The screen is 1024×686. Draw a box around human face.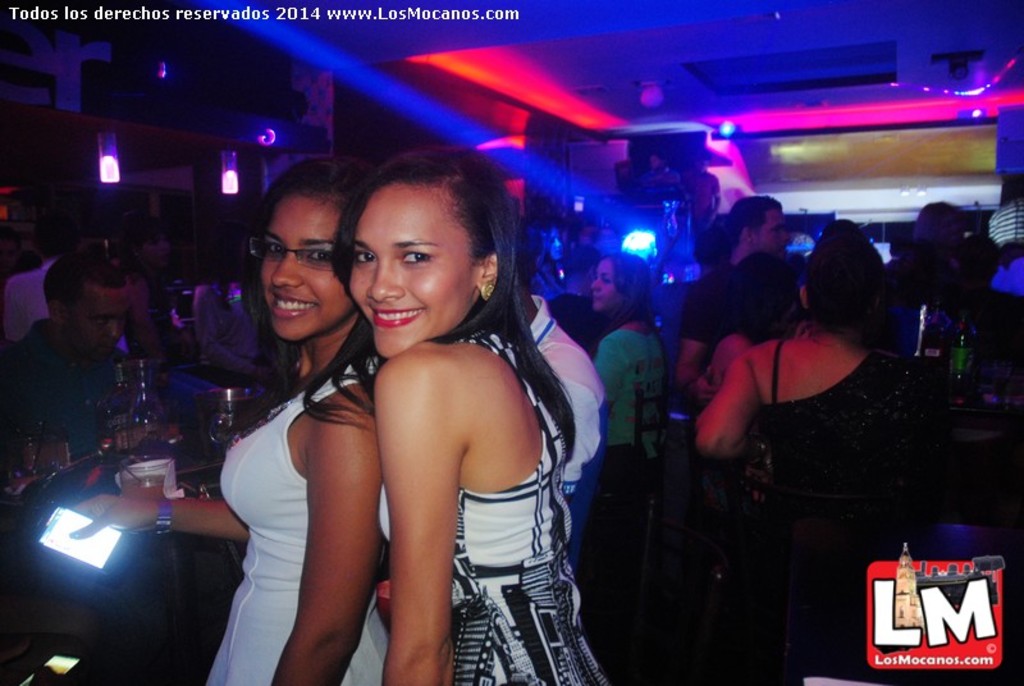
BBox(753, 205, 790, 255).
